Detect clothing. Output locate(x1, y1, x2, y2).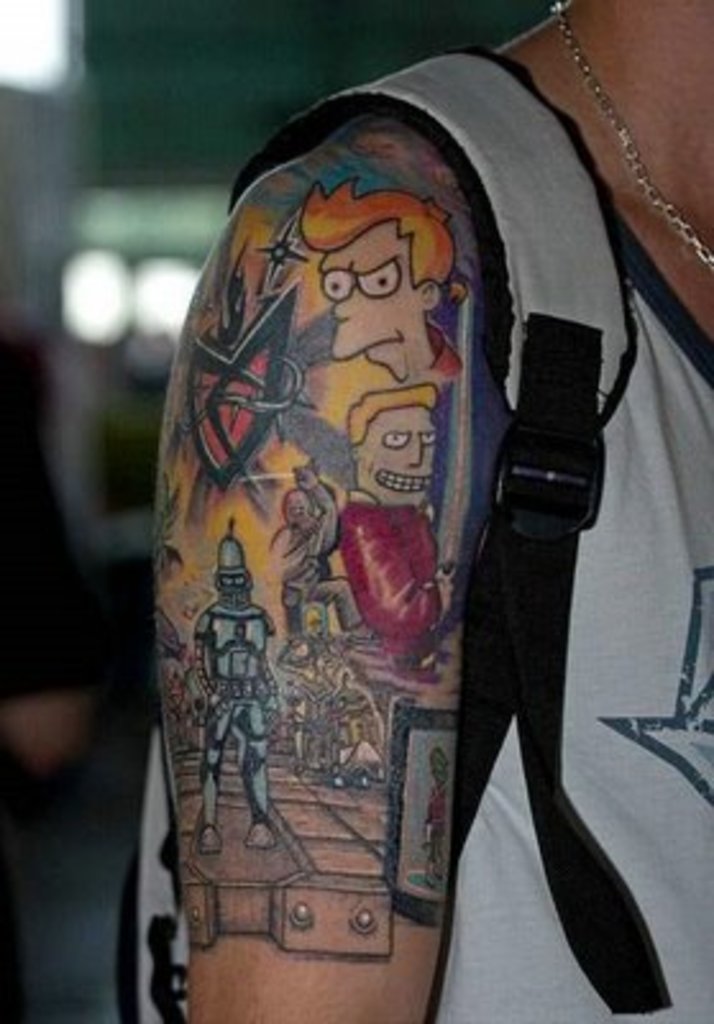
locate(97, 59, 704, 1021).
